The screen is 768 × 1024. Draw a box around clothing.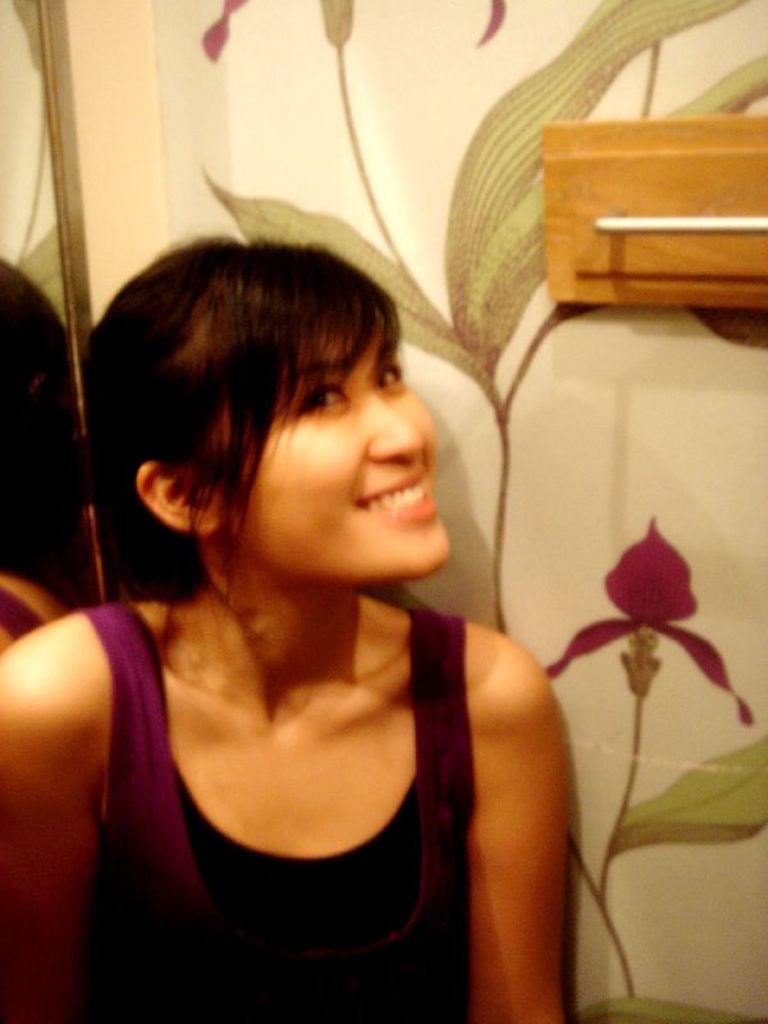
left=70, top=599, right=476, bottom=1018.
